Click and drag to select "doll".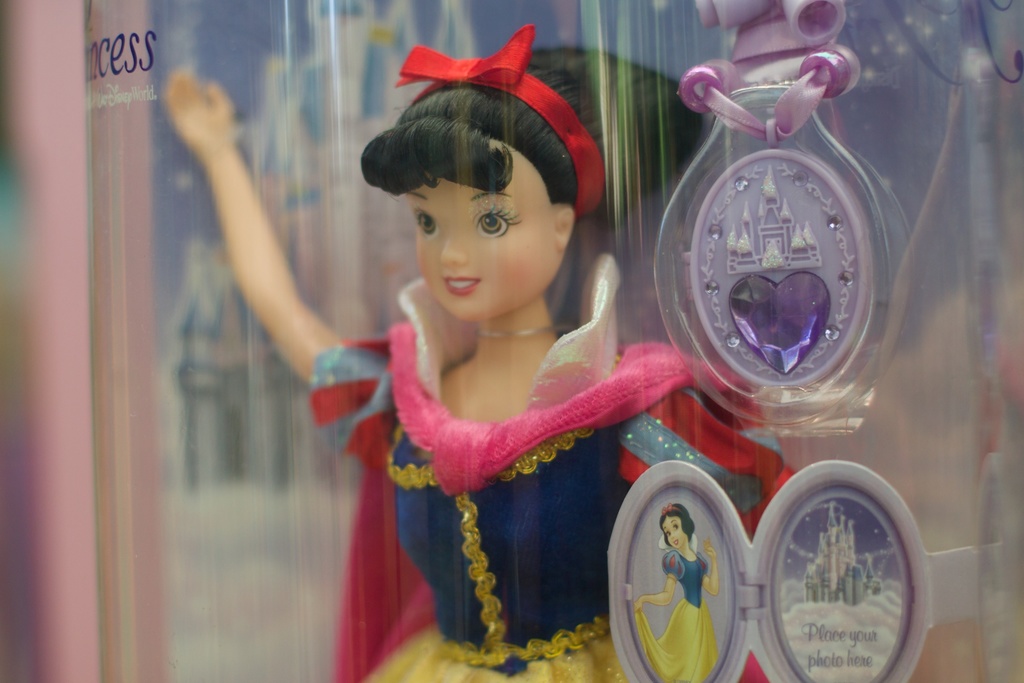
Selection: [644, 509, 726, 682].
